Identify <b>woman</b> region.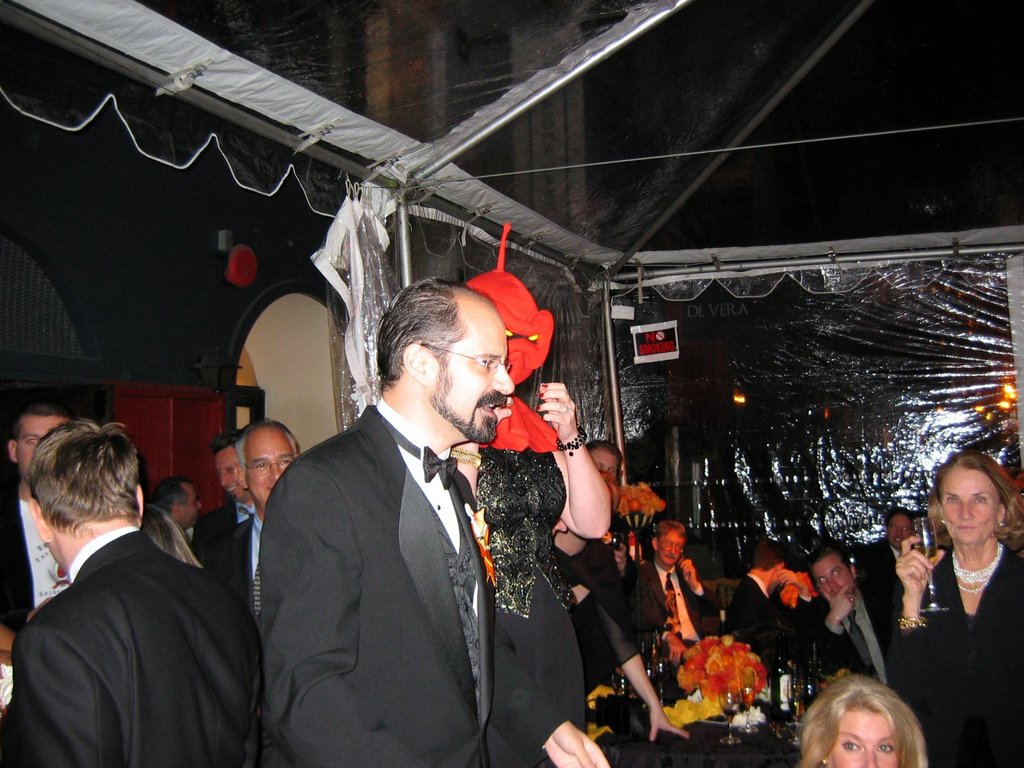
Region: (799, 673, 932, 767).
